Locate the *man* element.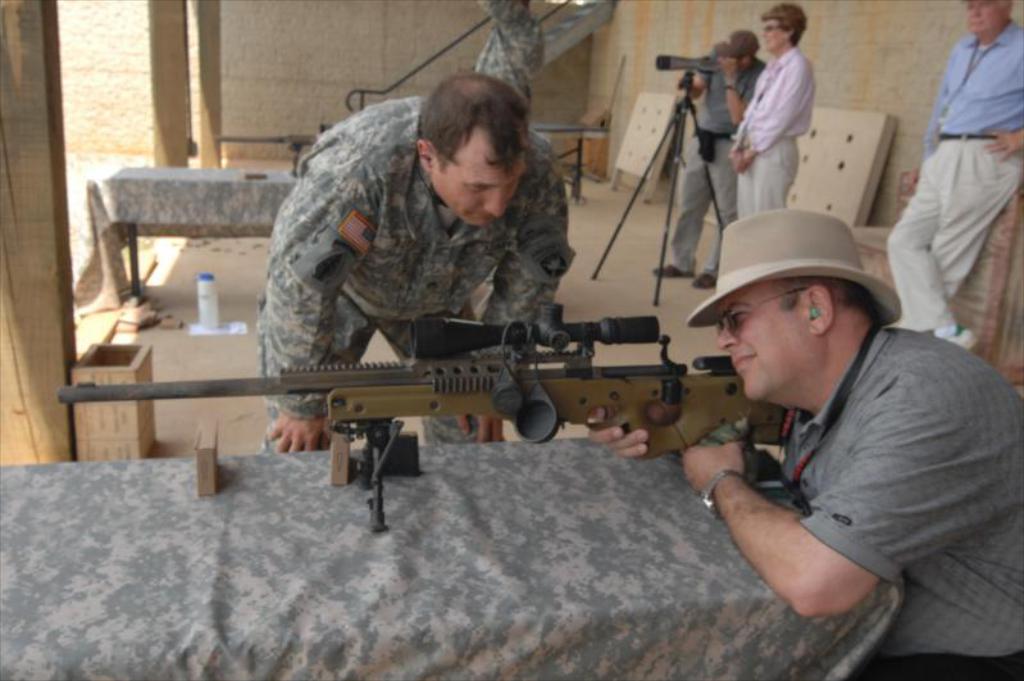
Element bbox: [651, 28, 766, 289].
